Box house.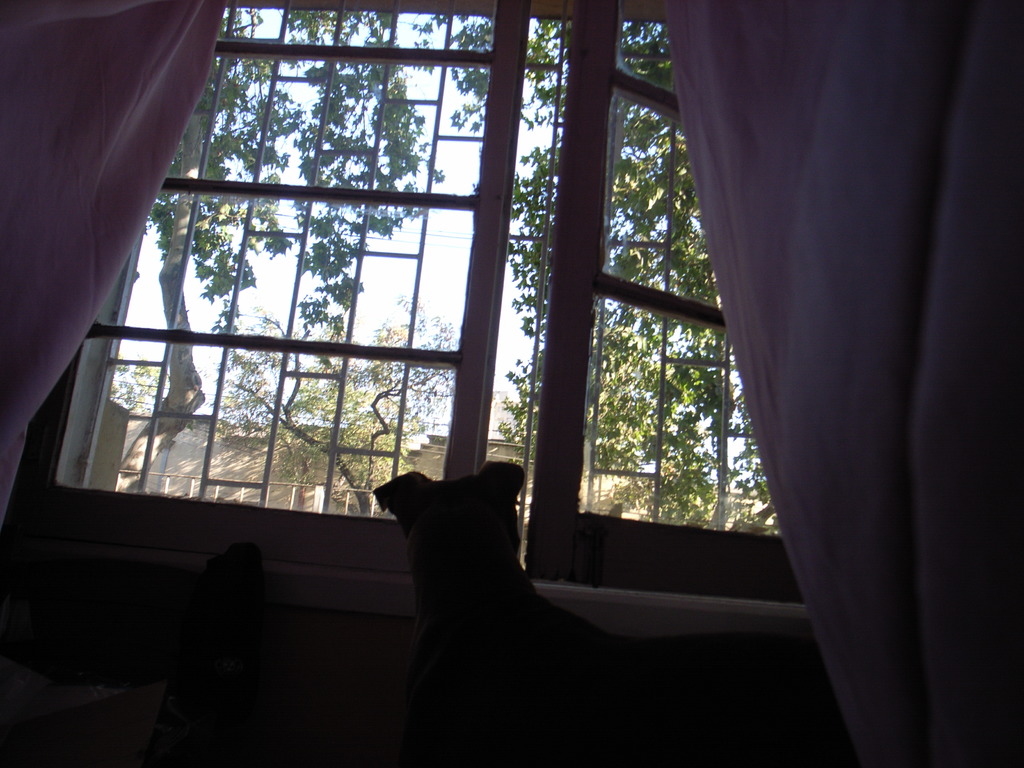
(0, 13, 881, 723).
